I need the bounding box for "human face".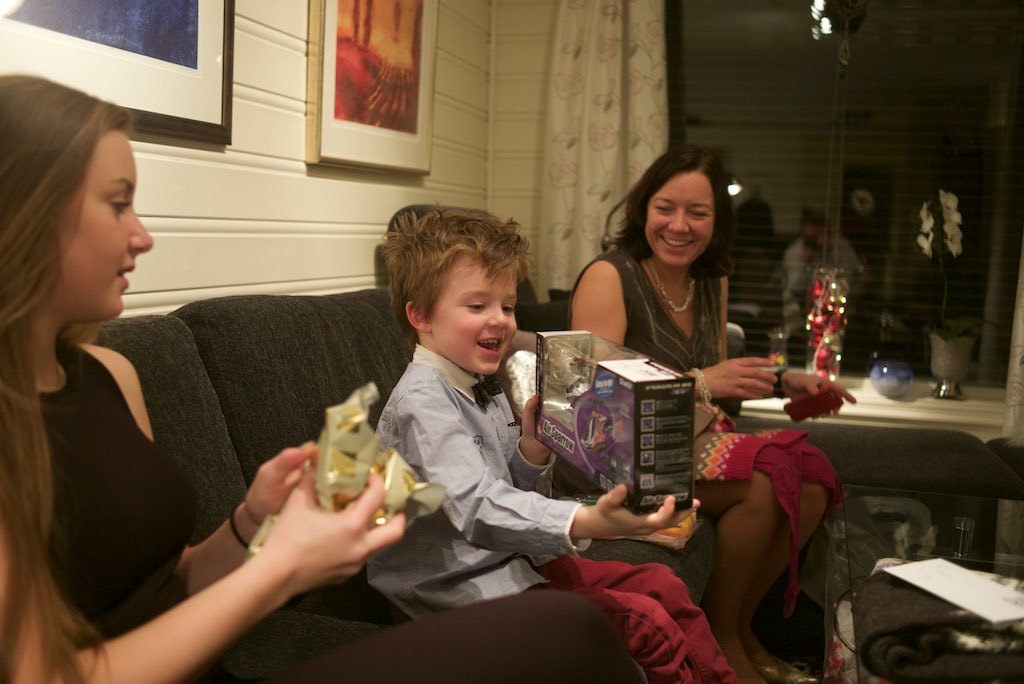
Here it is: [left=438, top=248, right=524, bottom=377].
